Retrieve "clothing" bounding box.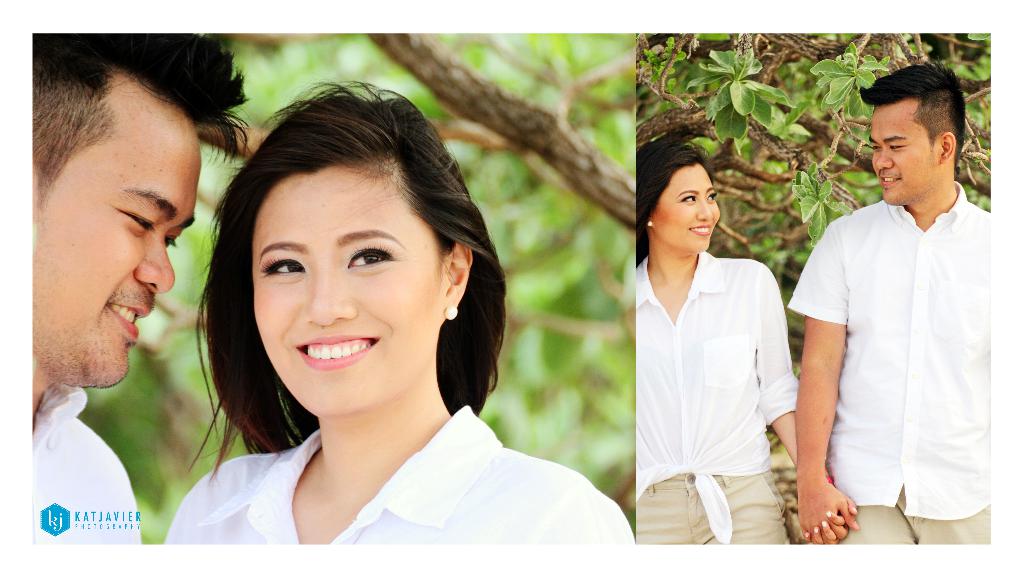
Bounding box: [left=636, top=248, right=800, bottom=543].
